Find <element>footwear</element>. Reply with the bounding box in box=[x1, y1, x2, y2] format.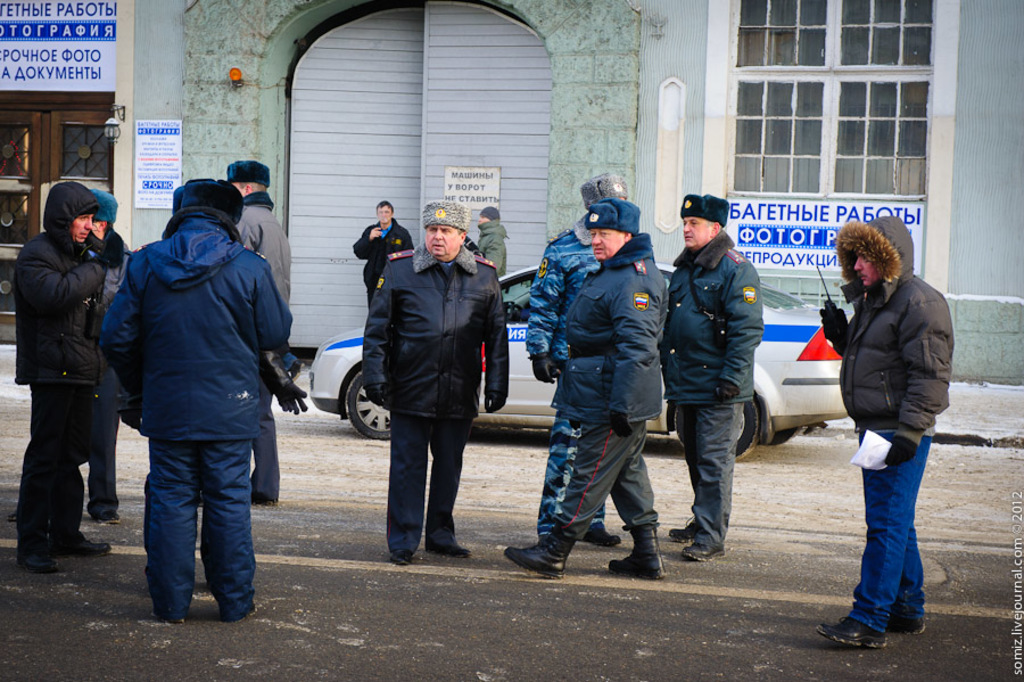
box=[503, 532, 577, 575].
